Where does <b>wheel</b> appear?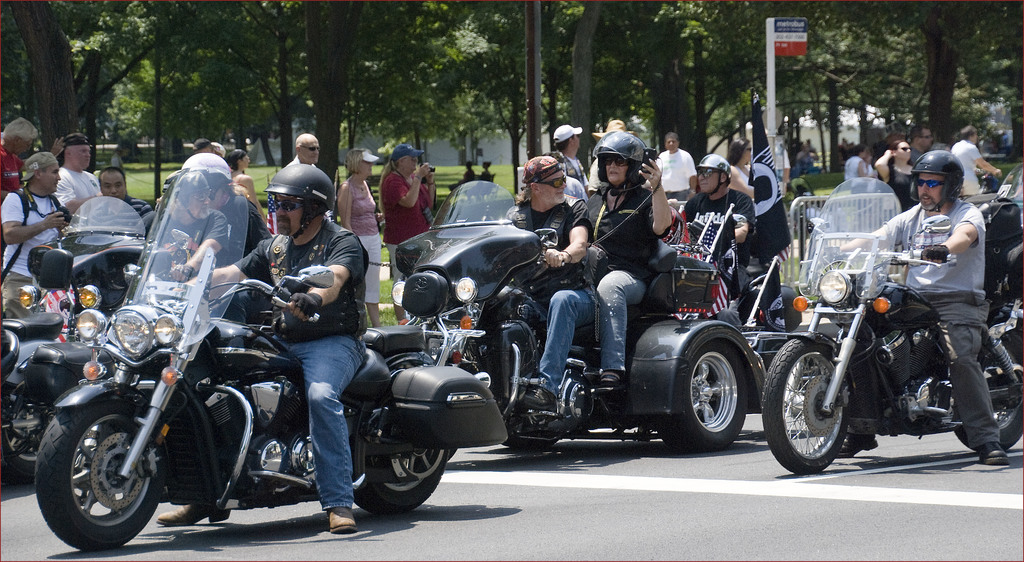
Appears at (x1=656, y1=333, x2=749, y2=463).
